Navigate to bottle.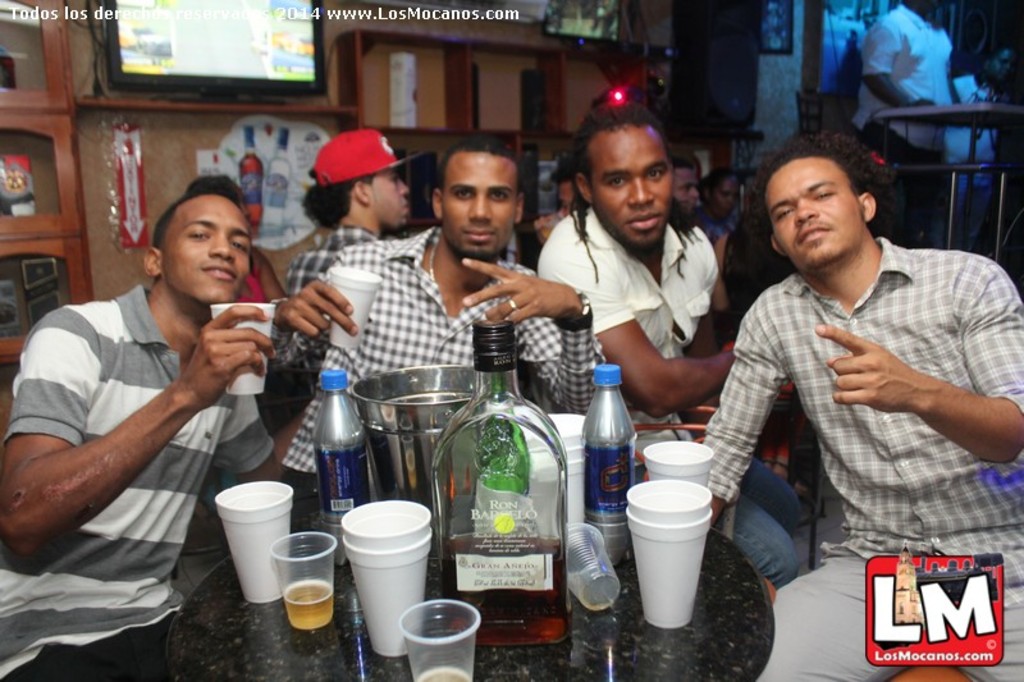
Navigation target: {"x1": 312, "y1": 374, "x2": 366, "y2": 576}.
